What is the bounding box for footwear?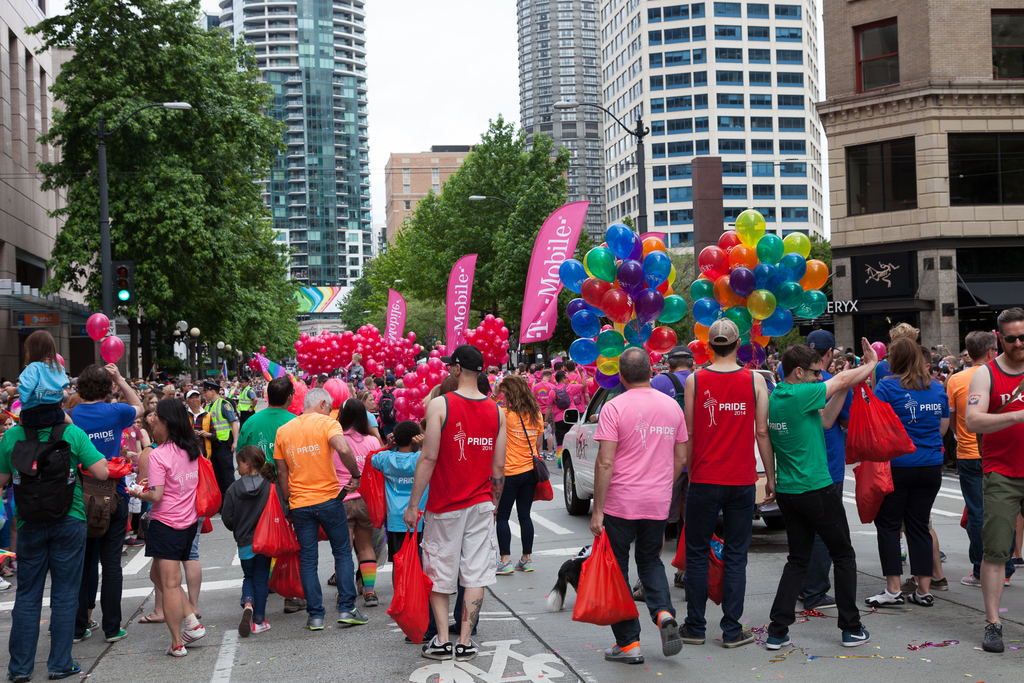
<box>906,588,928,605</box>.
